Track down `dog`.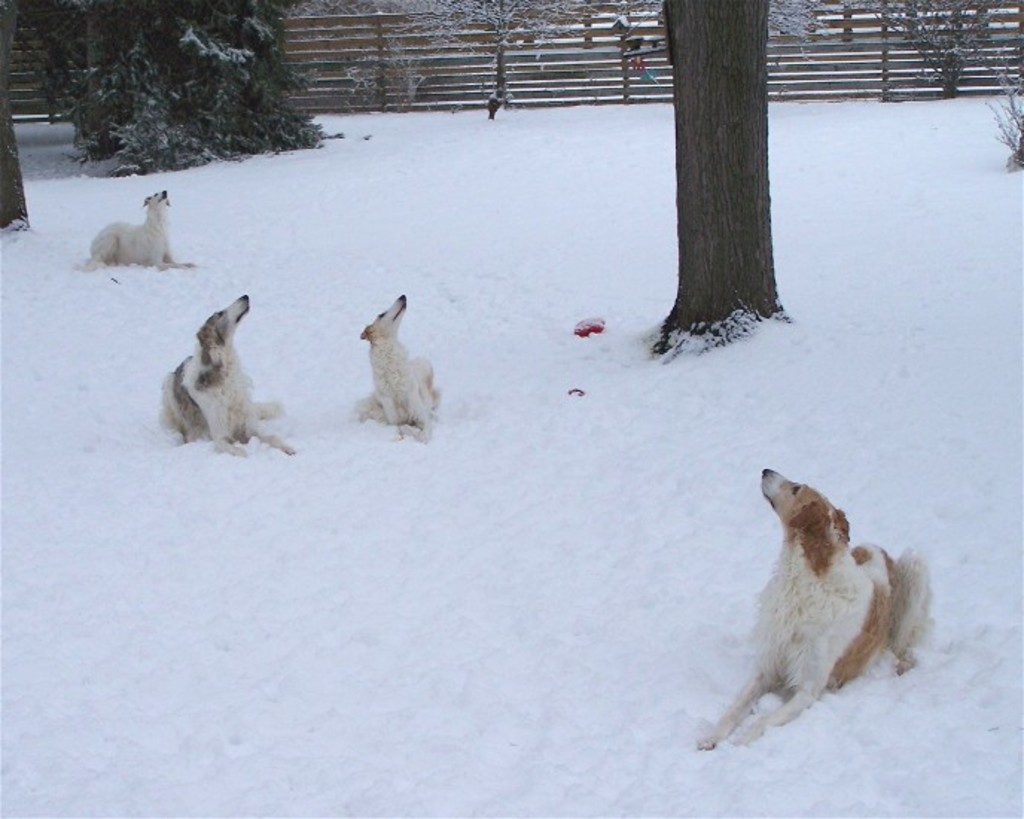
Tracked to [86,189,196,270].
